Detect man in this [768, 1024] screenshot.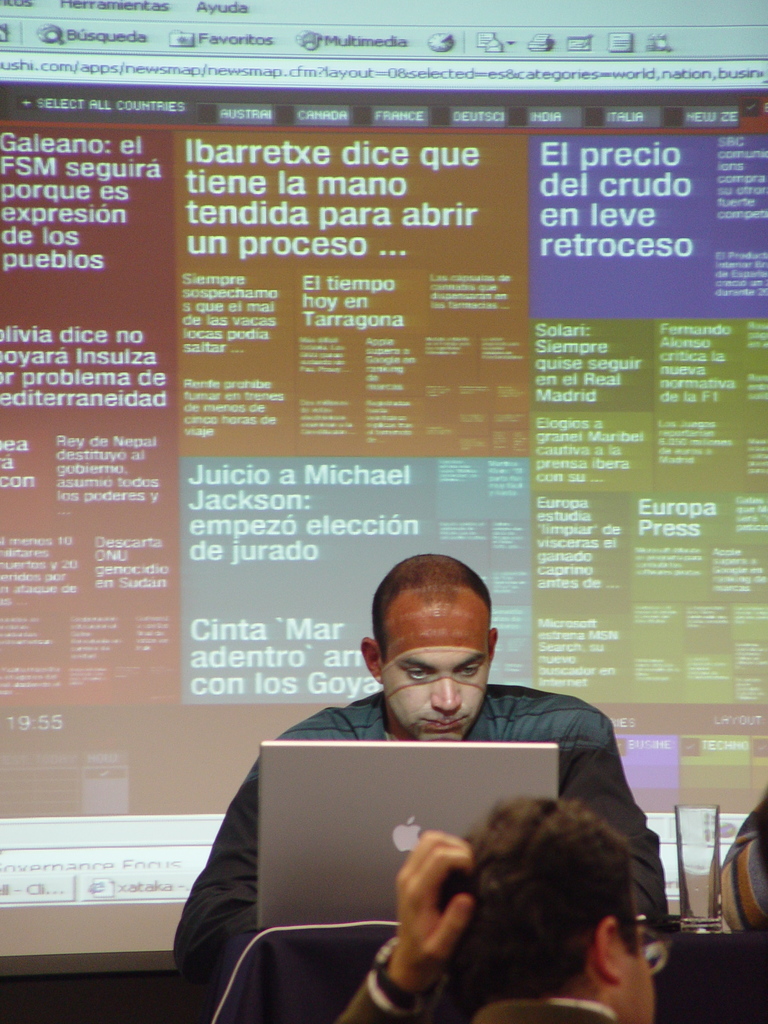
Detection: <region>172, 552, 676, 1019</region>.
